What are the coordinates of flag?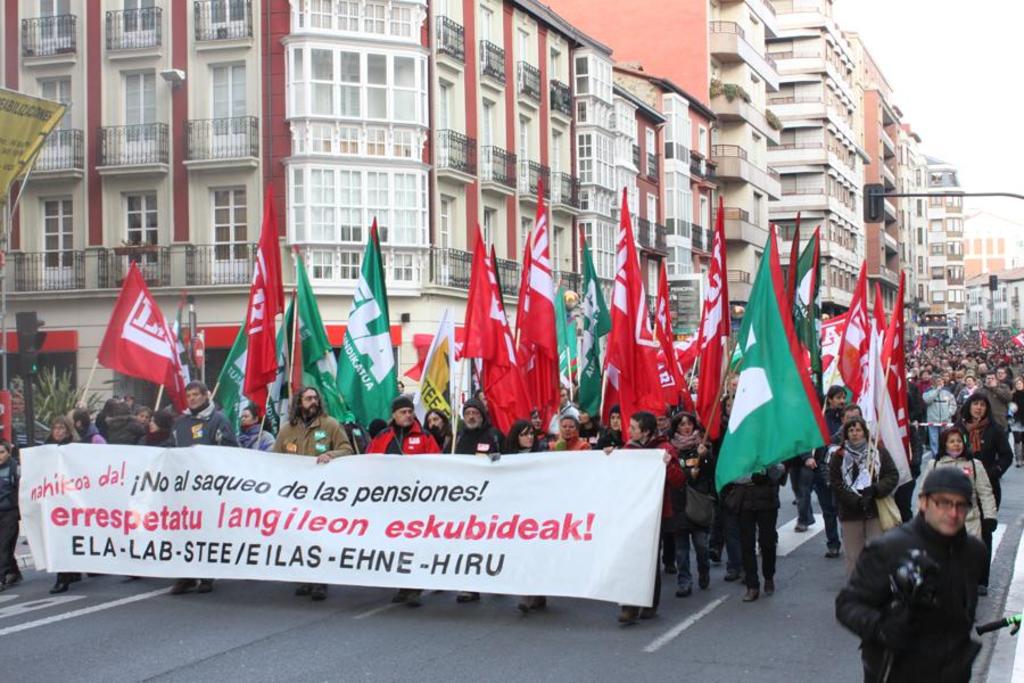
crop(552, 275, 571, 379).
